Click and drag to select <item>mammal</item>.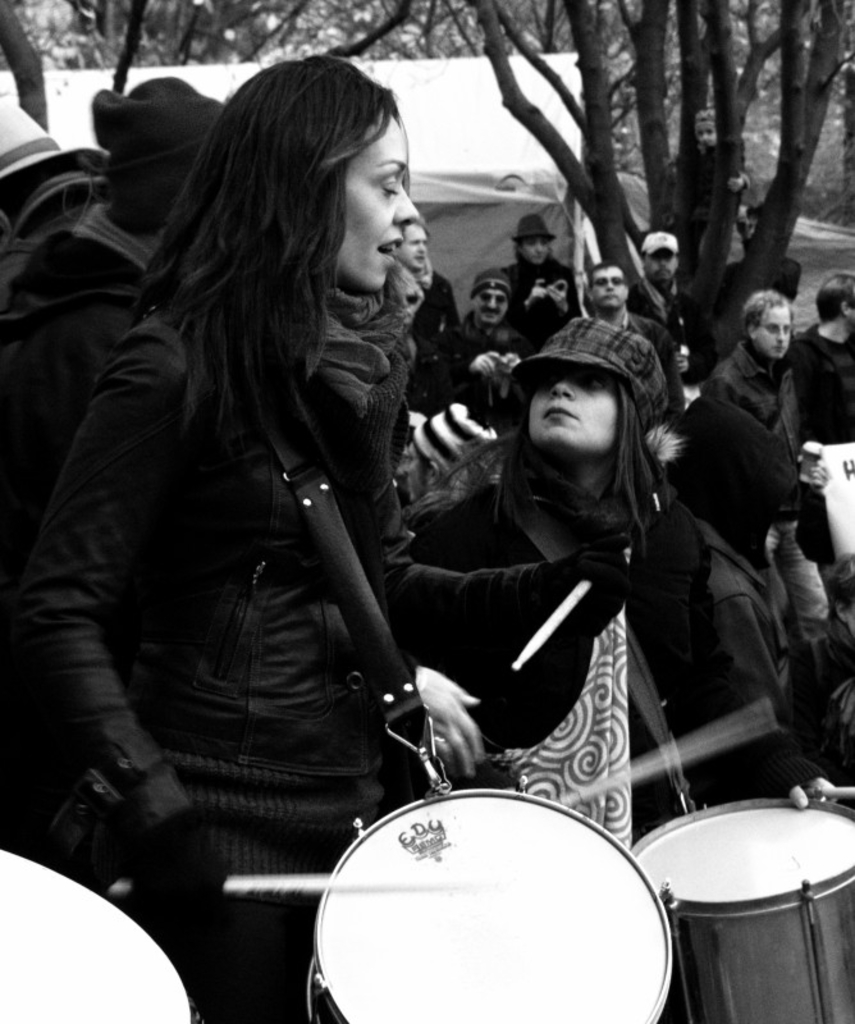
Selection: 732, 200, 805, 335.
